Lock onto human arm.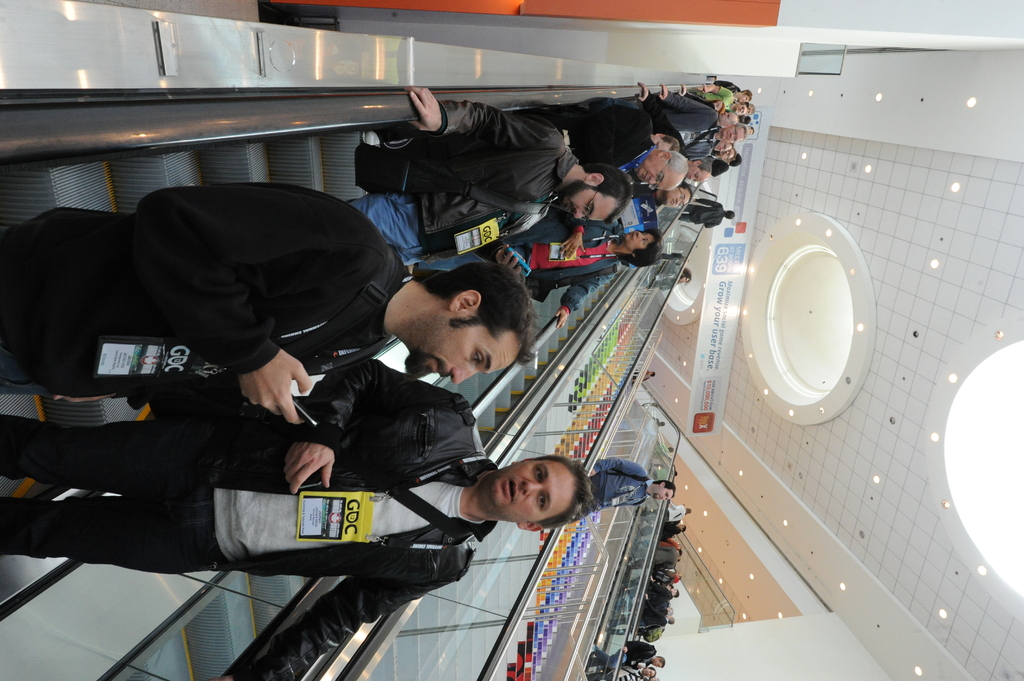
Locked: [557,276,616,333].
